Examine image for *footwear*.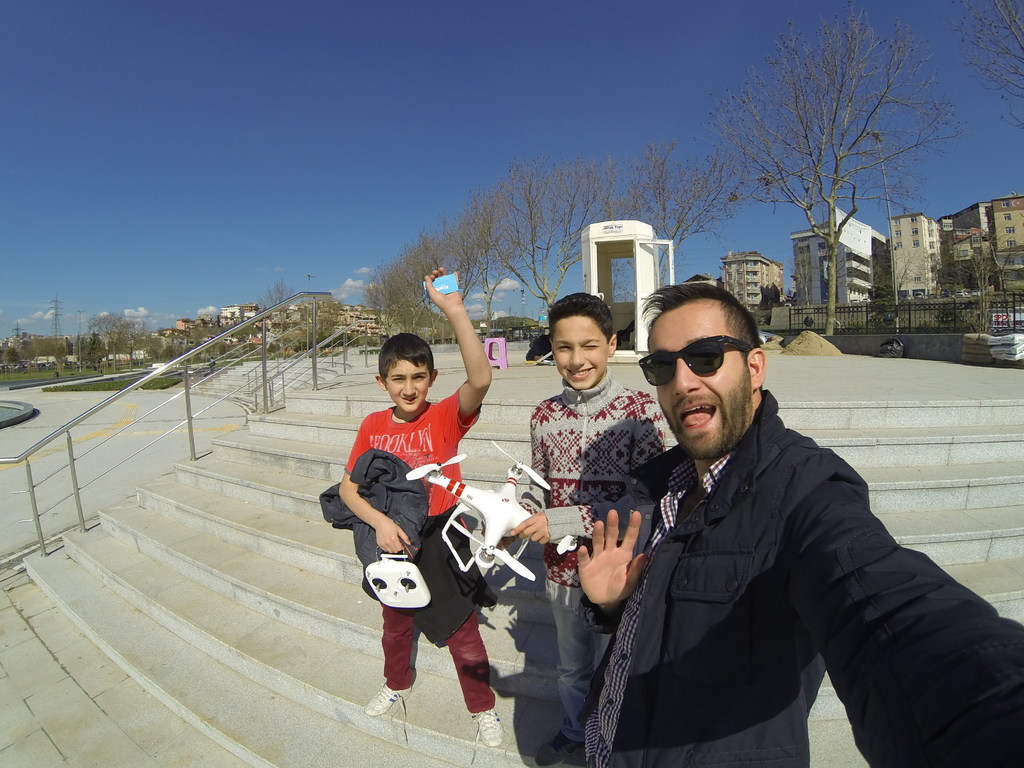
Examination result: detection(469, 710, 505, 753).
